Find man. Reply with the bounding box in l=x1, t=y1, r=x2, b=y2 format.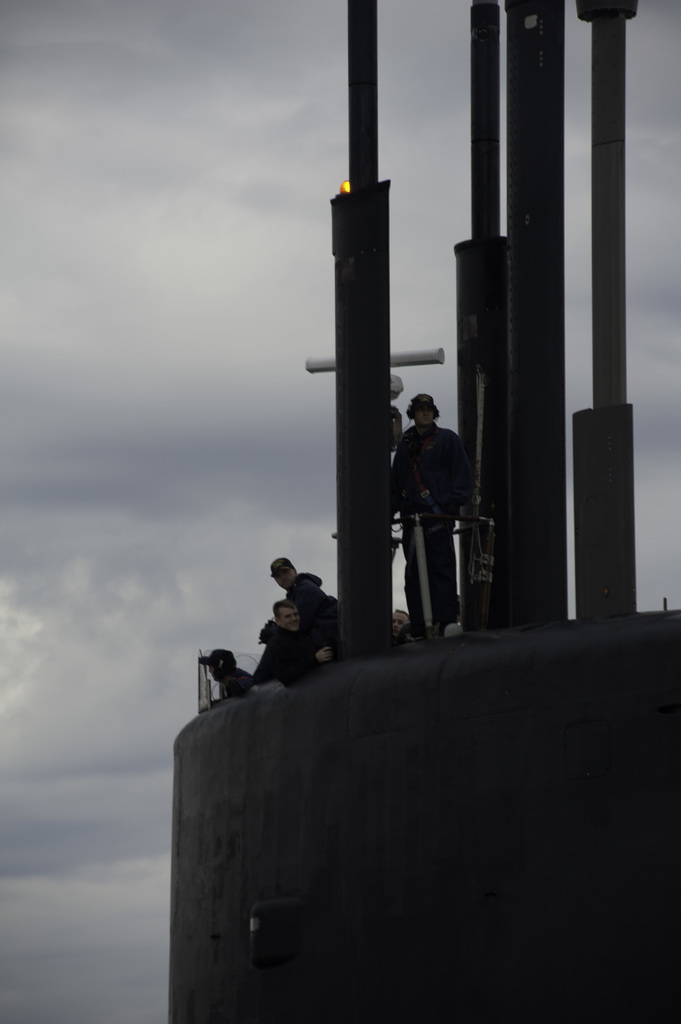
l=254, t=611, r=335, b=678.
